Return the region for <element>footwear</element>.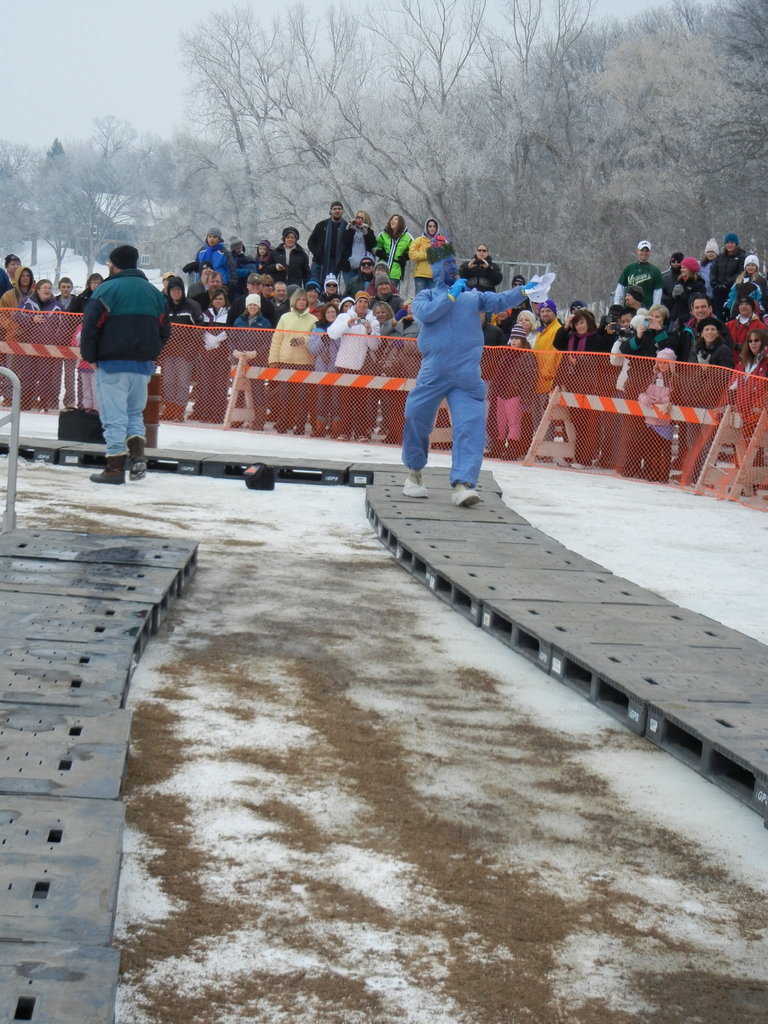
Rect(450, 479, 484, 513).
